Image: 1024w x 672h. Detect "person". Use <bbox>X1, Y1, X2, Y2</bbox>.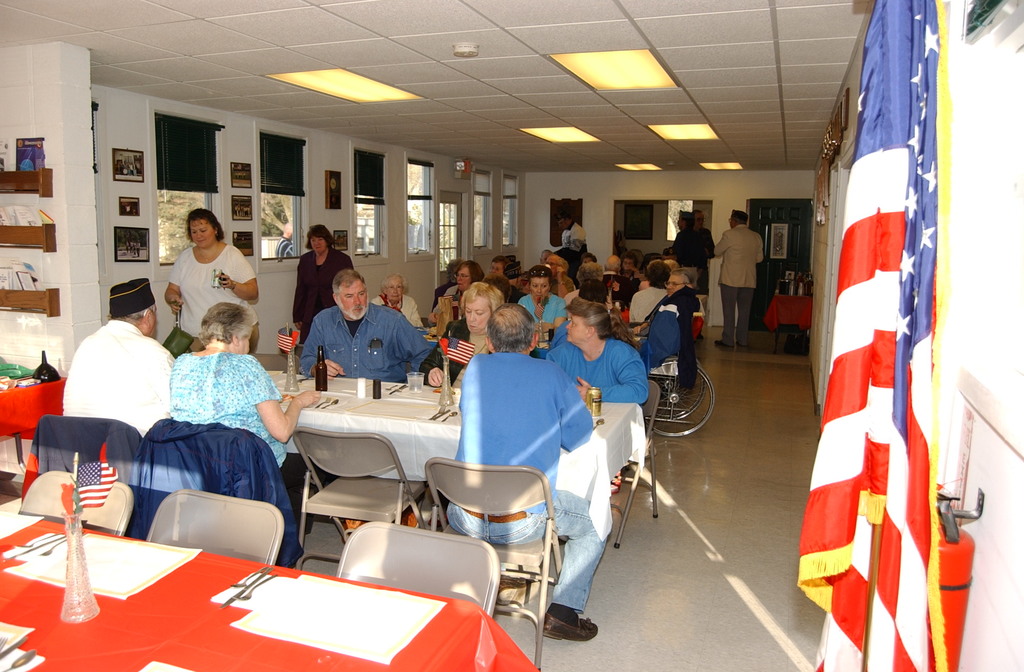
<bbox>289, 224, 354, 343</bbox>.
